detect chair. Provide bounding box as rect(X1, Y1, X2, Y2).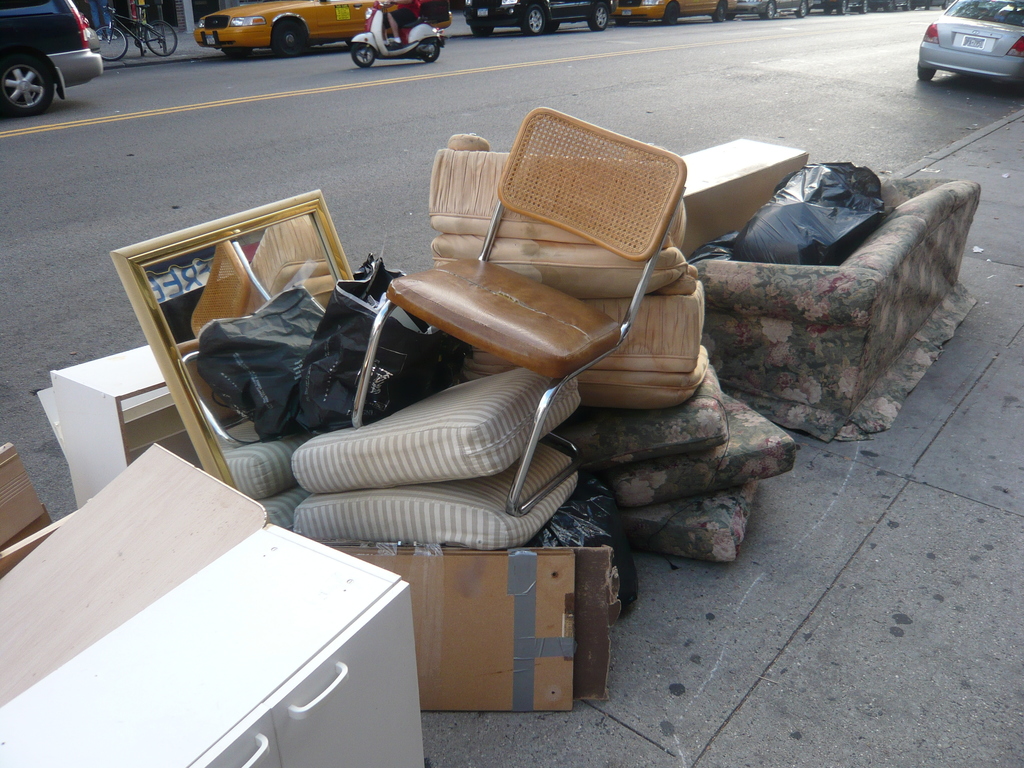
rect(348, 102, 688, 522).
